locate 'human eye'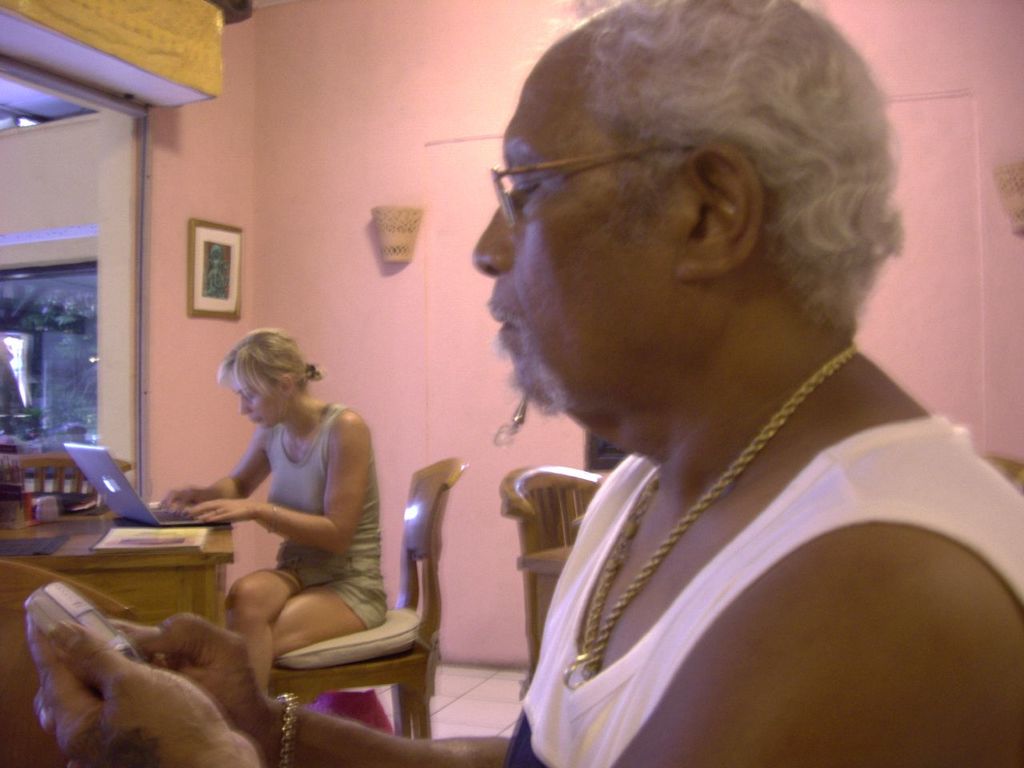
[left=510, top=176, right=550, bottom=210]
